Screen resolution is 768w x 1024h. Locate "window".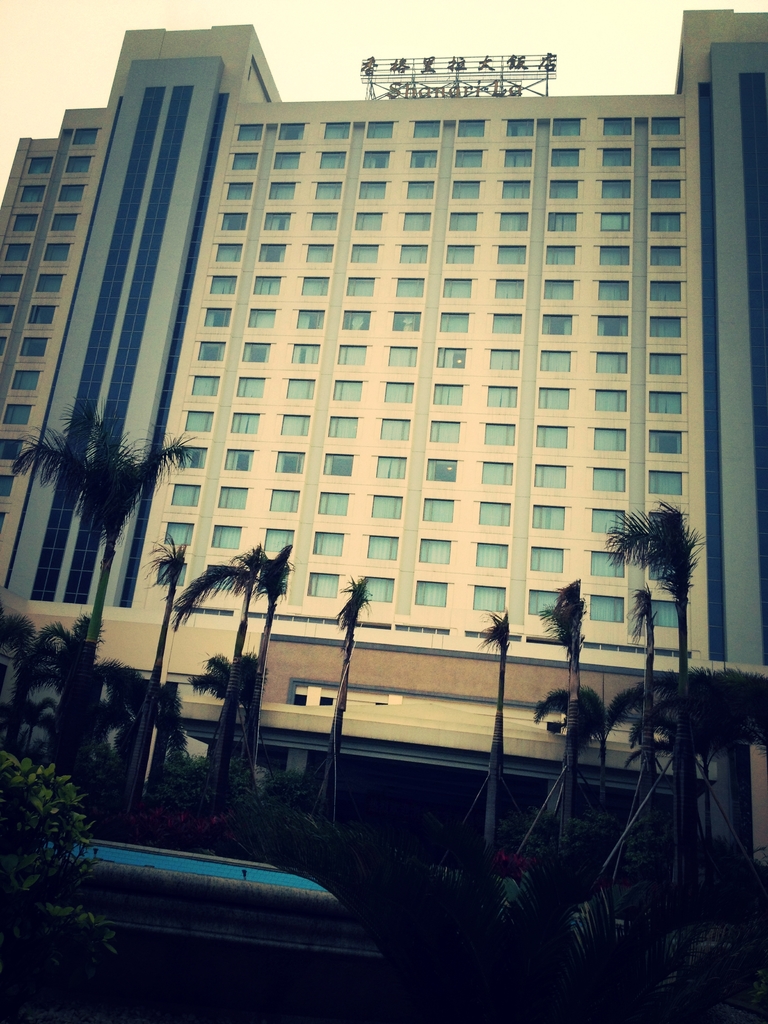
pyautogui.locateOnScreen(591, 389, 625, 410).
